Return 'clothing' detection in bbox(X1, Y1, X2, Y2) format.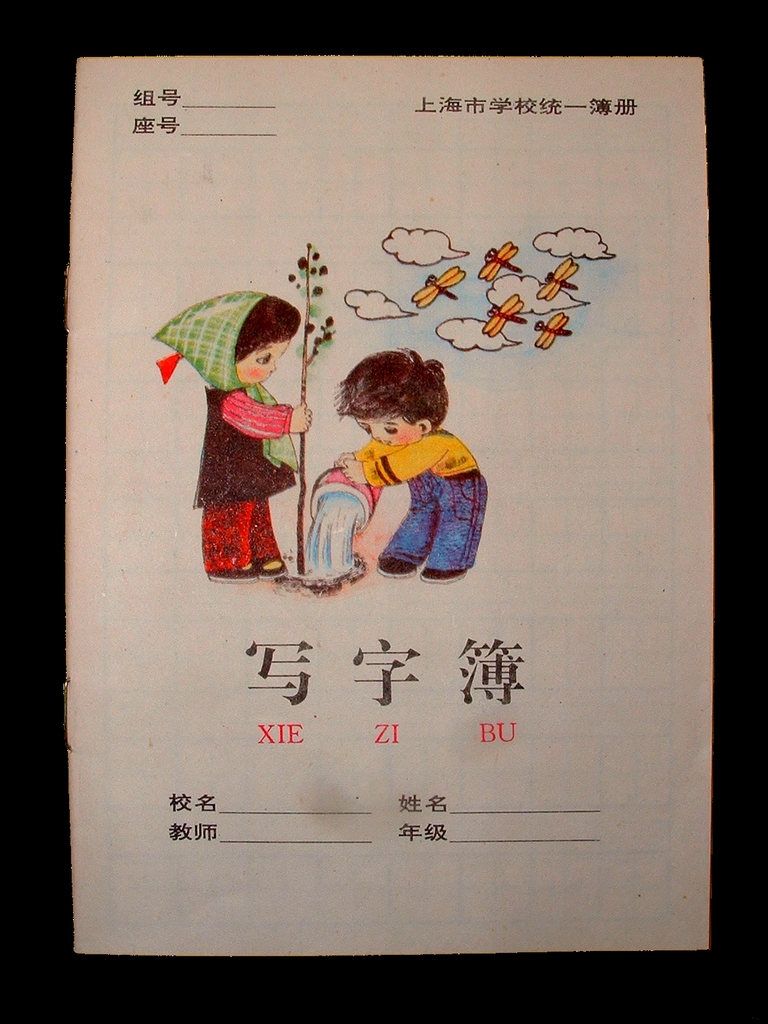
bbox(197, 495, 282, 575).
